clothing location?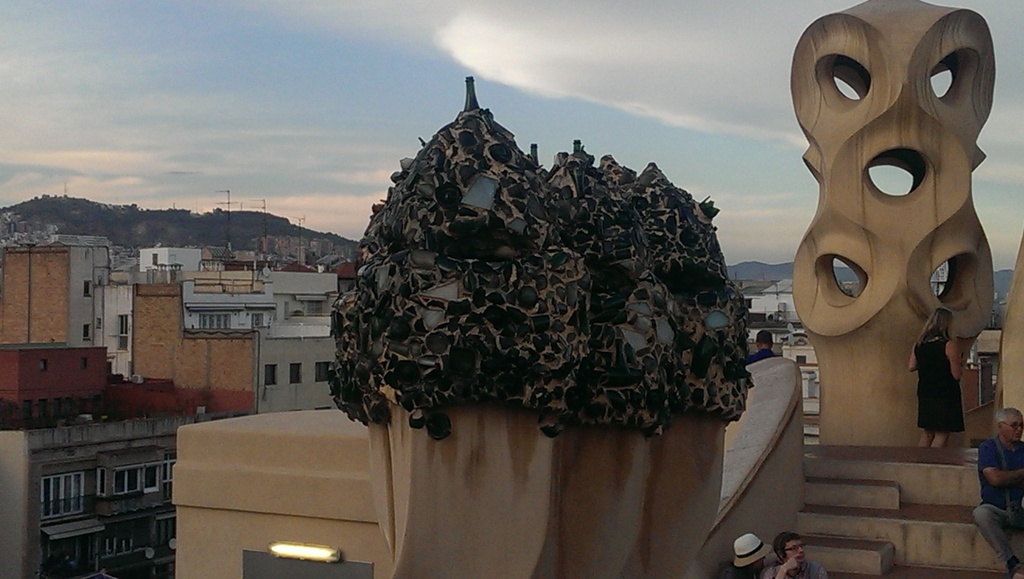
rect(972, 436, 1023, 564)
